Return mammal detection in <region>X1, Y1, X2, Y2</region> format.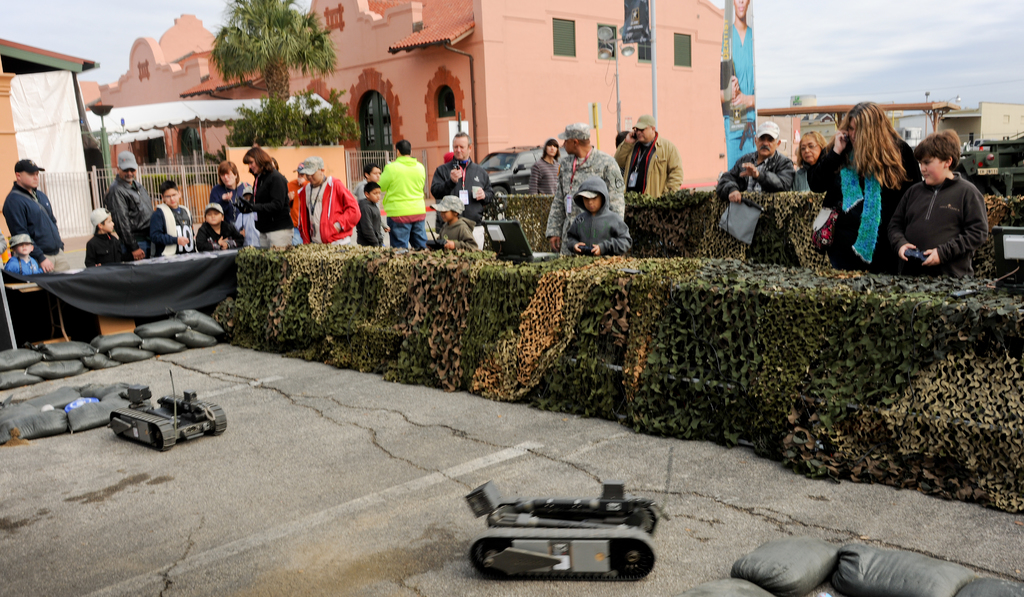
<region>429, 129, 493, 221</region>.
